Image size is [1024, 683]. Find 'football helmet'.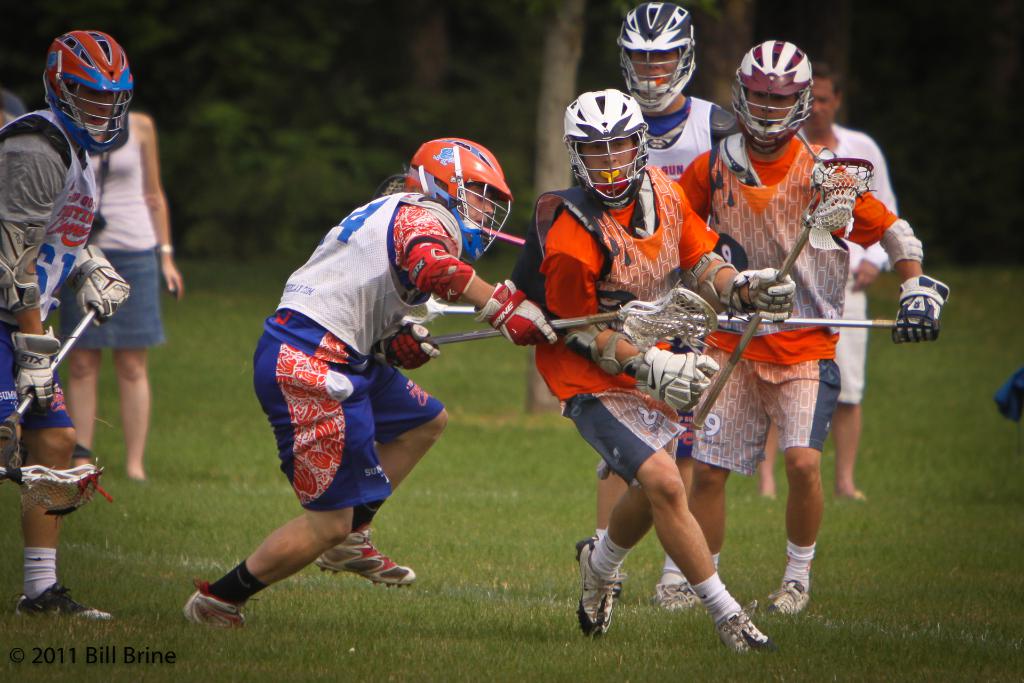
619, 0, 698, 128.
